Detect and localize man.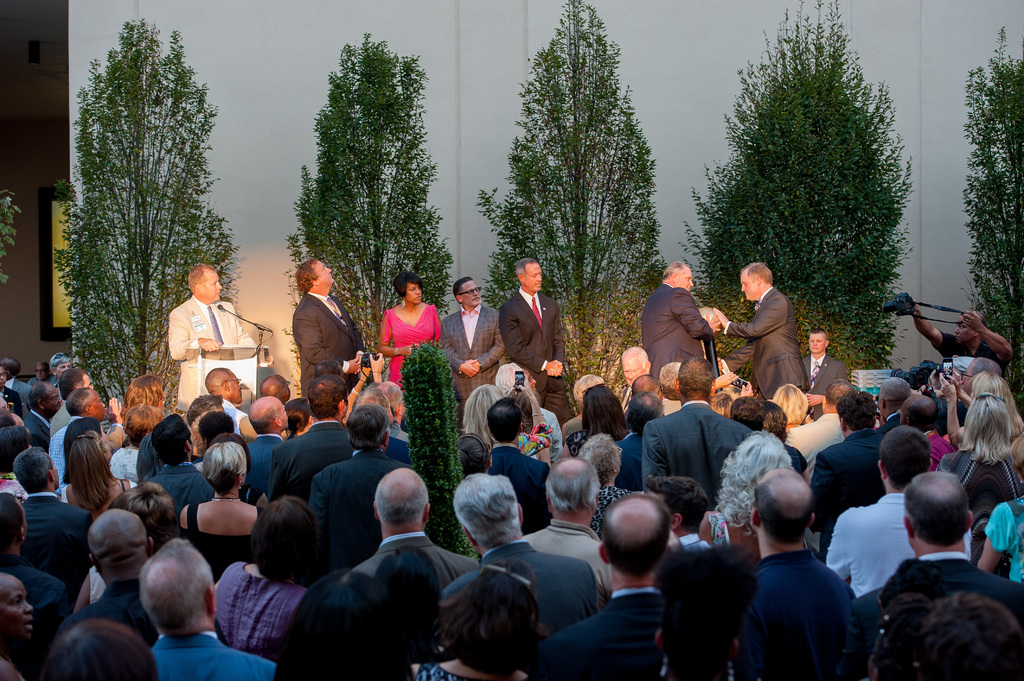
Localized at left=346, top=466, right=475, bottom=589.
